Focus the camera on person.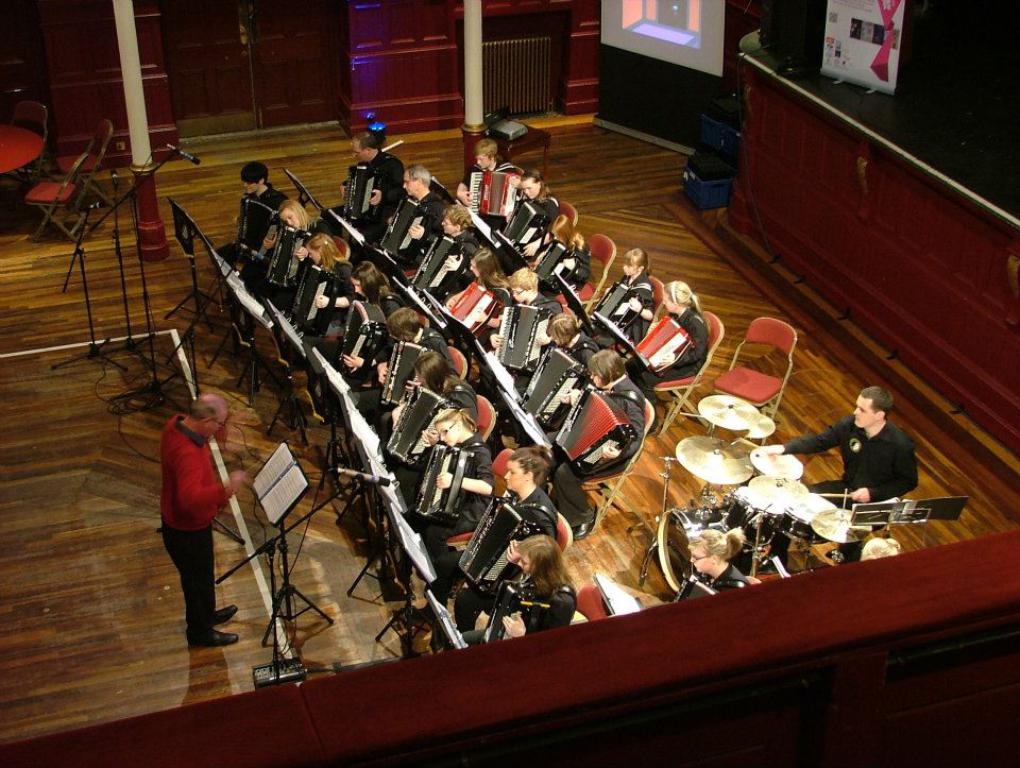
Focus region: bbox=[775, 378, 916, 527].
